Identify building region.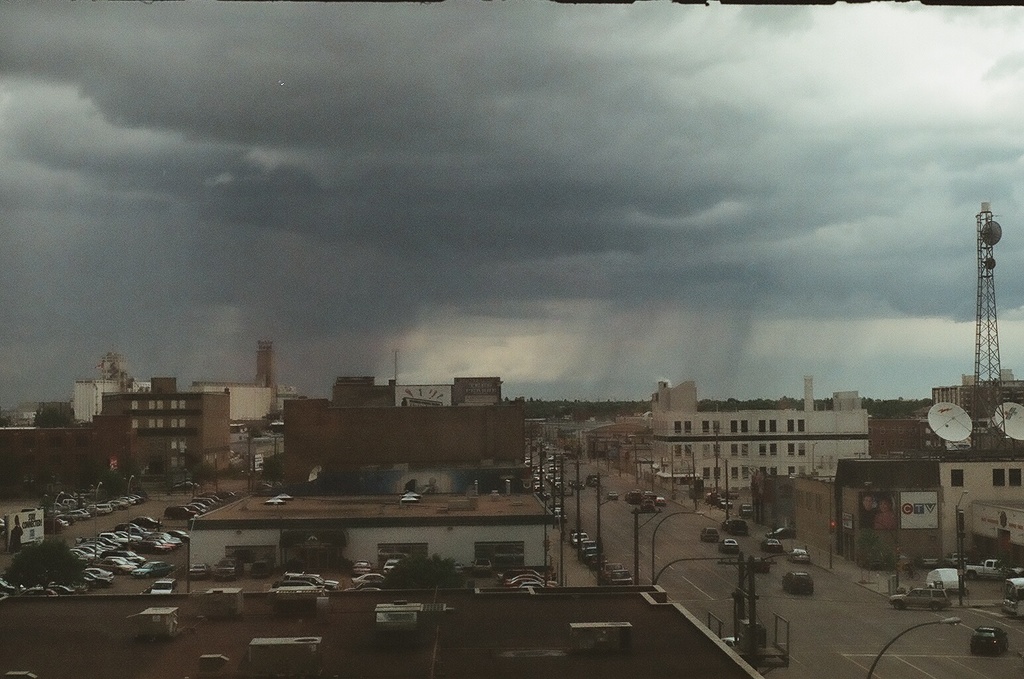
Region: 100 379 231 483.
